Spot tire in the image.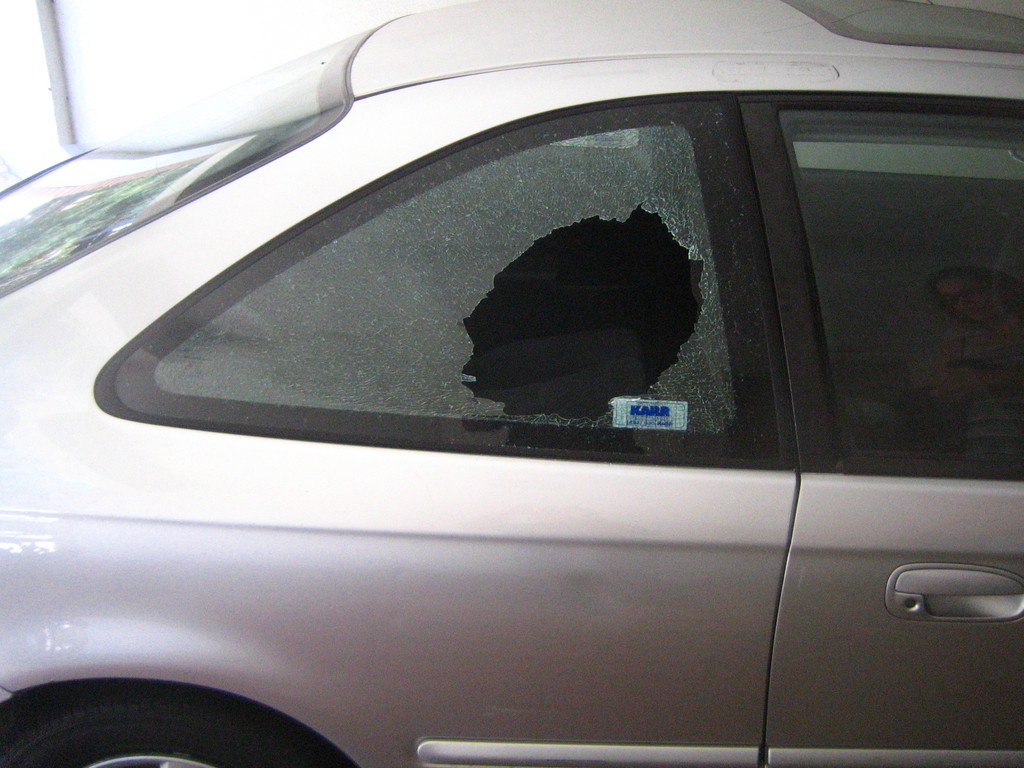
tire found at 0,677,345,767.
